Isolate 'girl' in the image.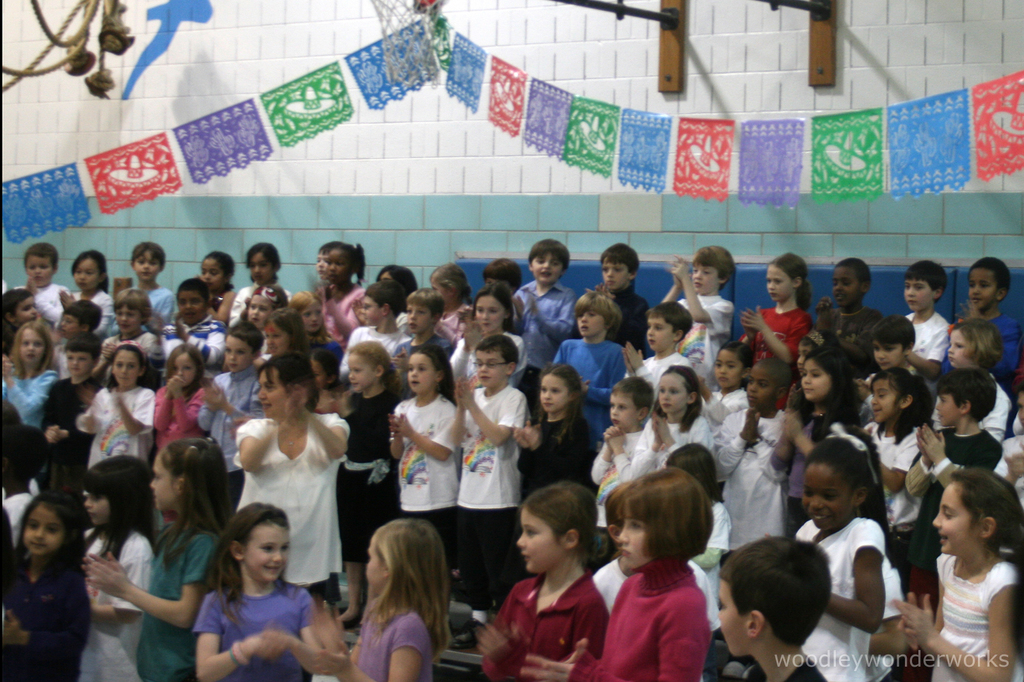
Isolated region: (x1=484, y1=497, x2=609, y2=681).
